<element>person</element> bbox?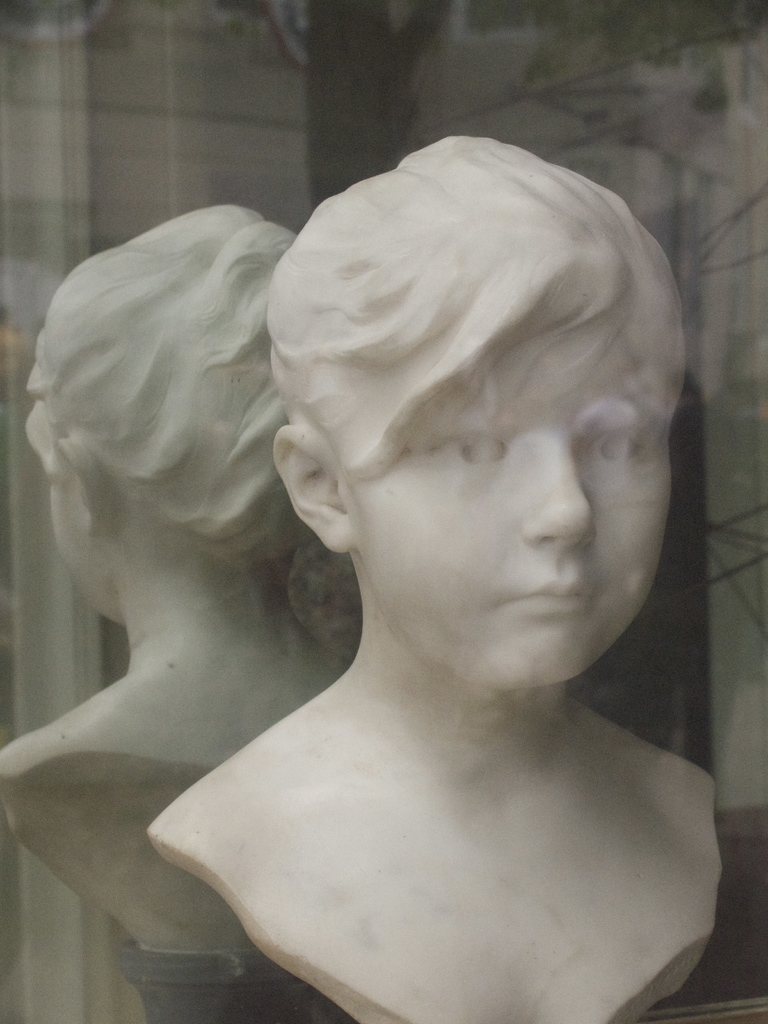
detection(147, 130, 718, 1023)
